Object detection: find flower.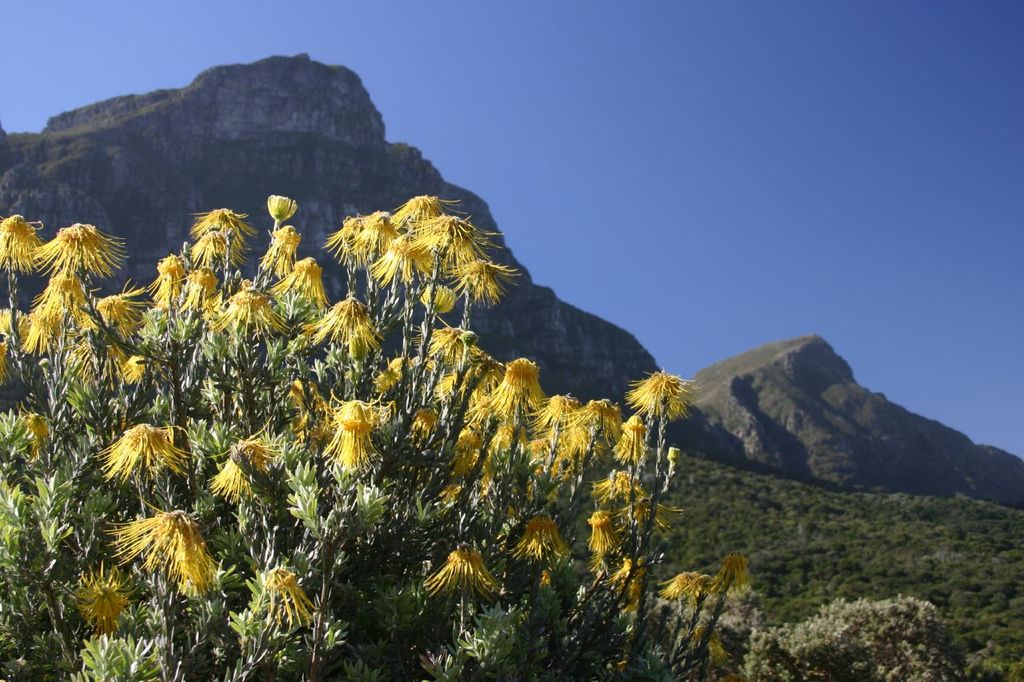
box=[439, 356, 482, 393].
